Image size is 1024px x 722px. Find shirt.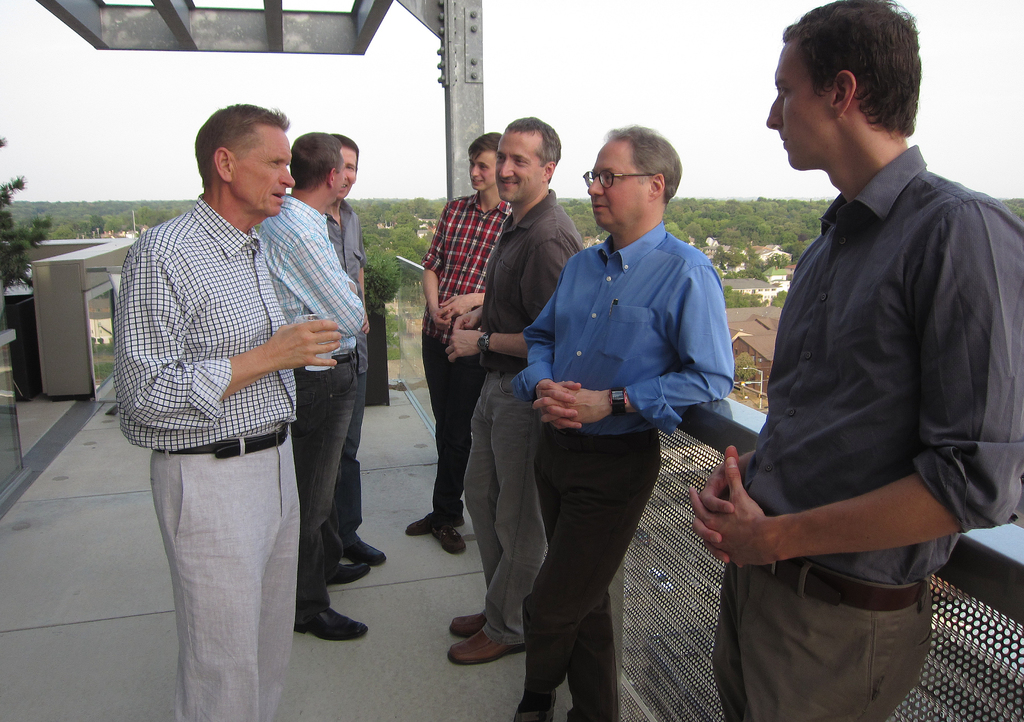
[x1=325, y1=198, x2=362, y2=293].
